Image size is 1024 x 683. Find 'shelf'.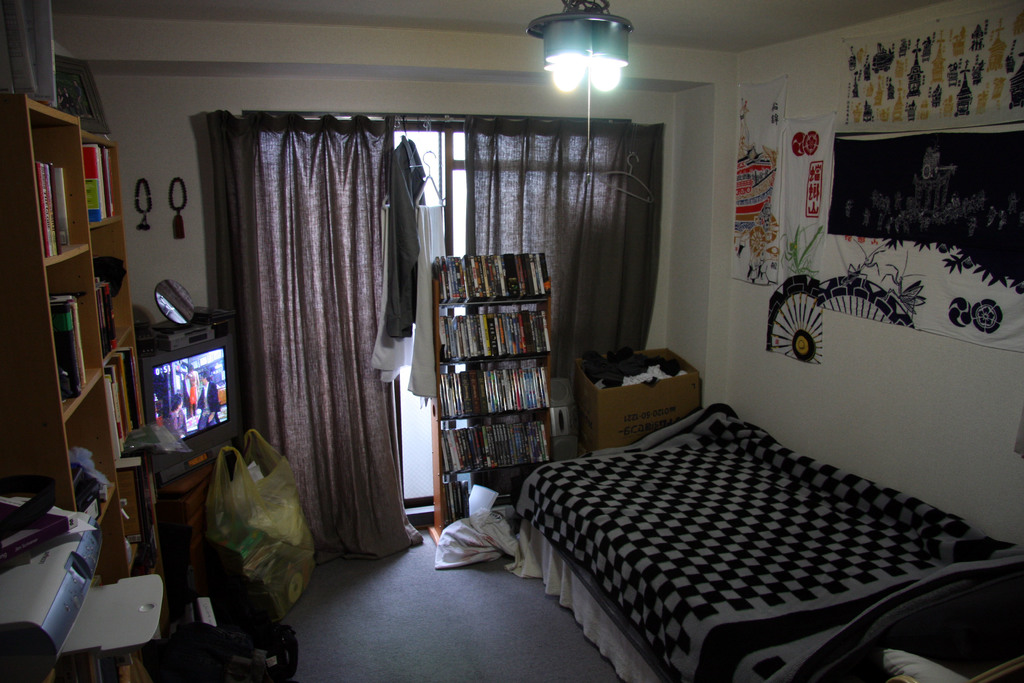
<region>435, 268, 550, 304</region>.
